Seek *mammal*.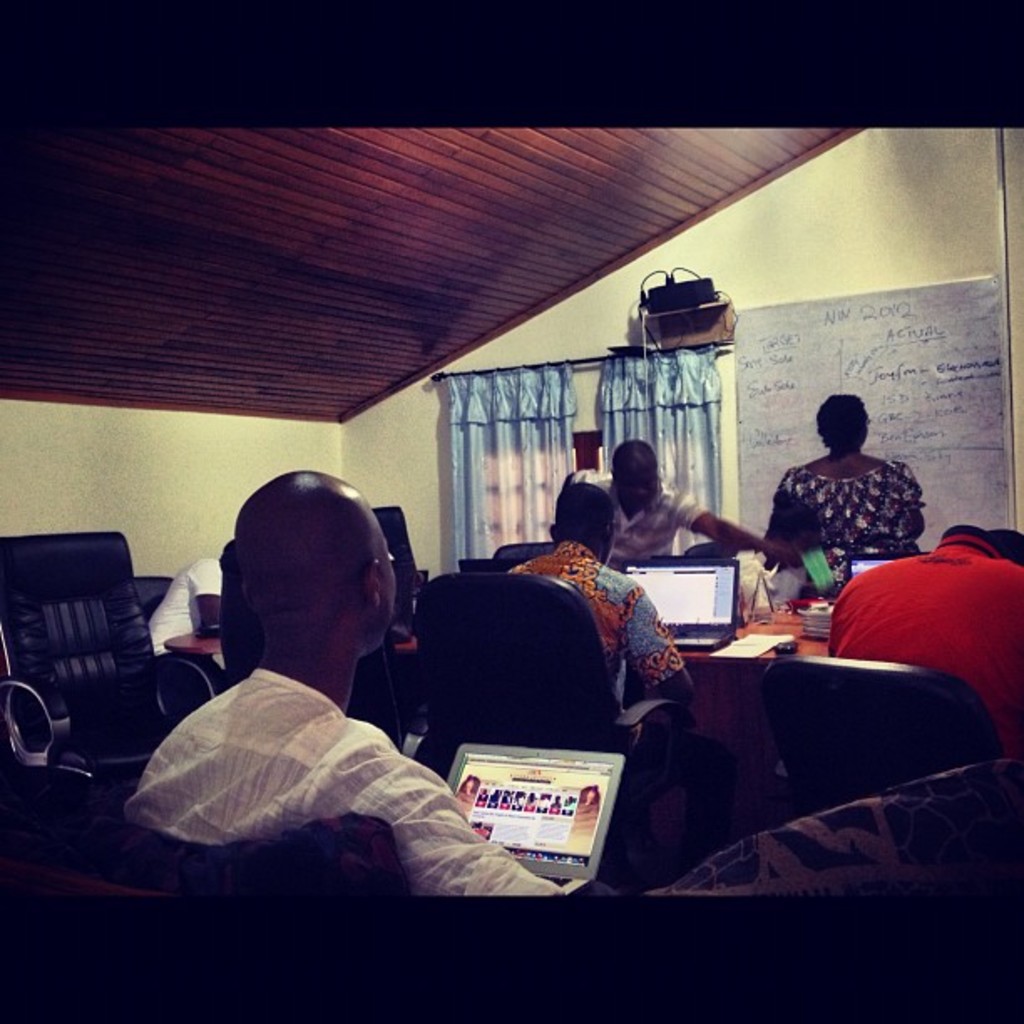
bbox=(564, 432, 790, 584).
